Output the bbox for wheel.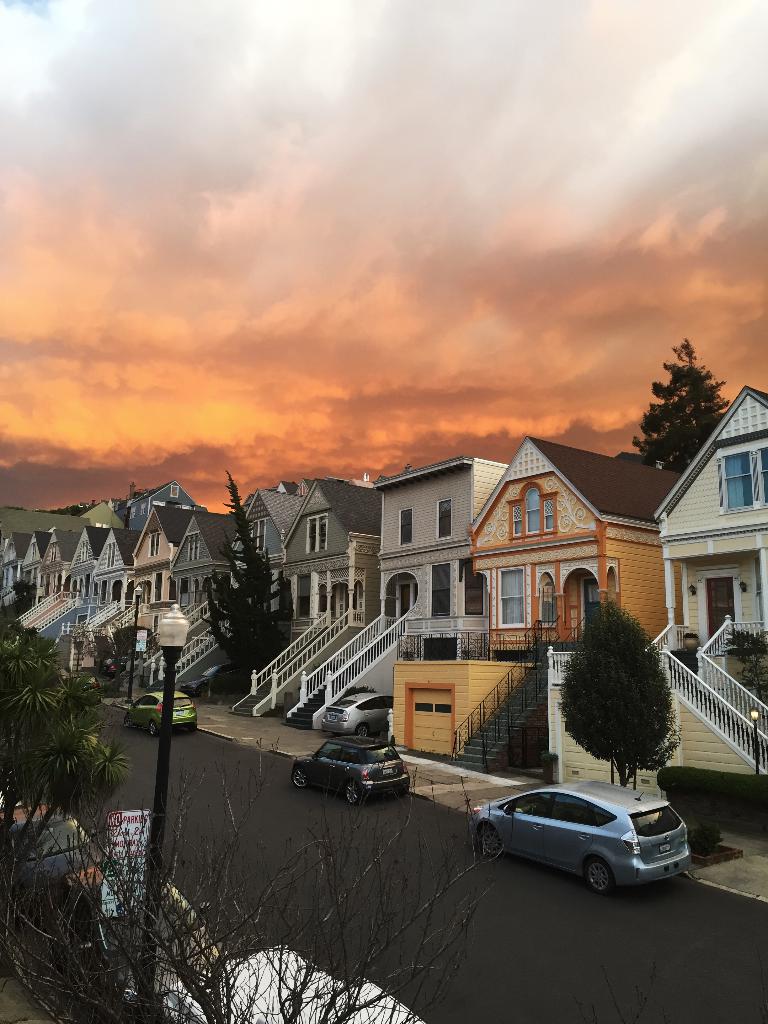
bbox=[149, 719, 157, 735].
